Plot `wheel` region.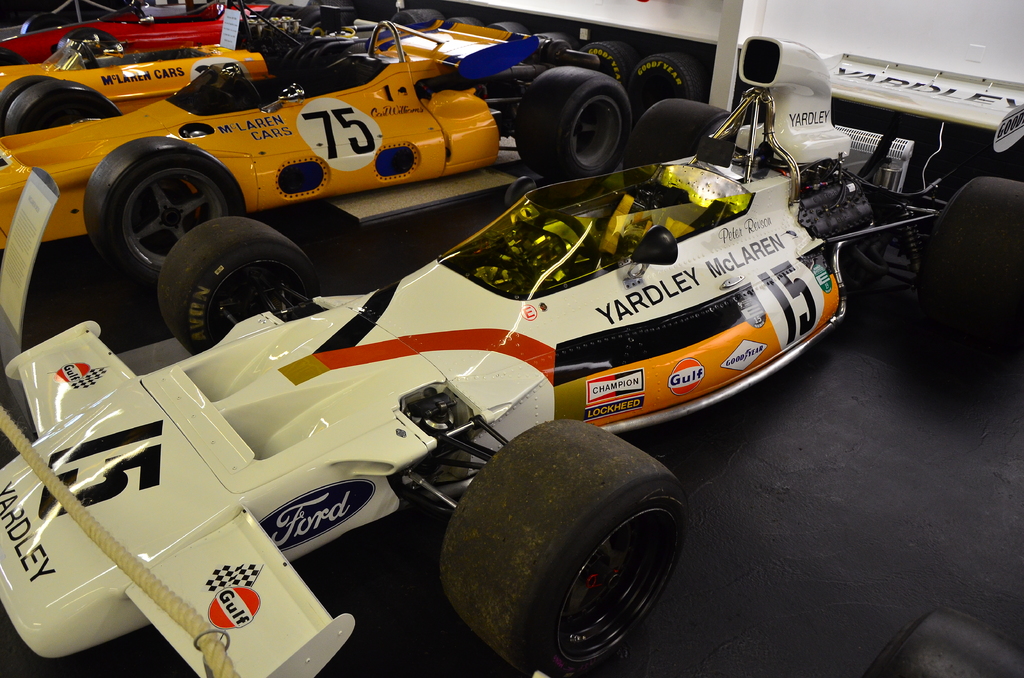
Plotted at 580/41/638/90.
